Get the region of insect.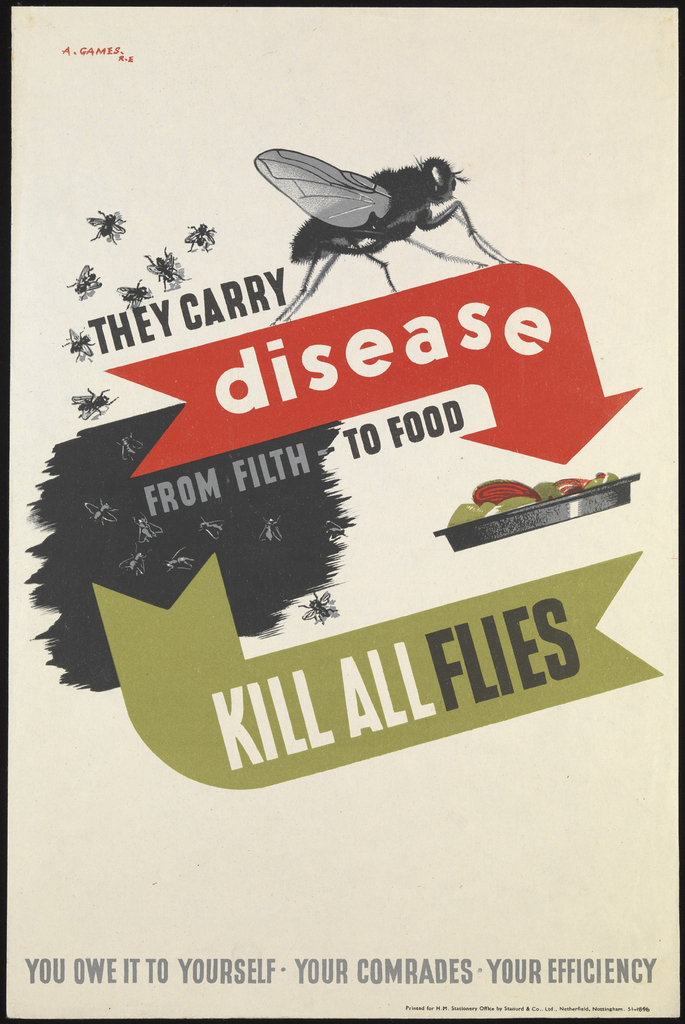
detection(68, 381, 118, 423).
